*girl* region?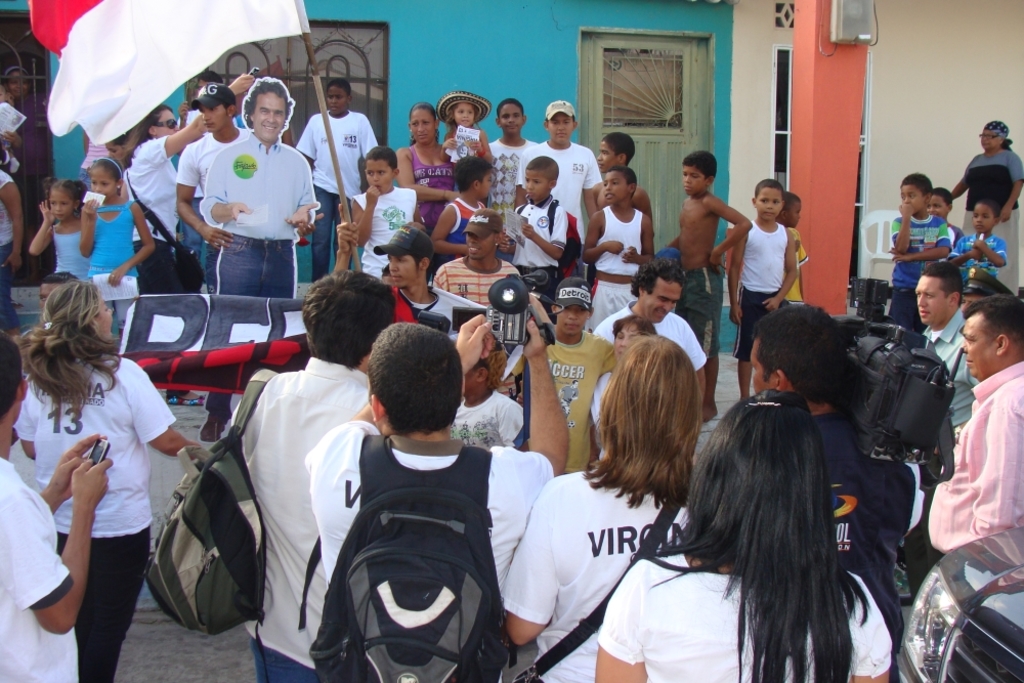
x1=439 y1=92 x2=497 y2=171
